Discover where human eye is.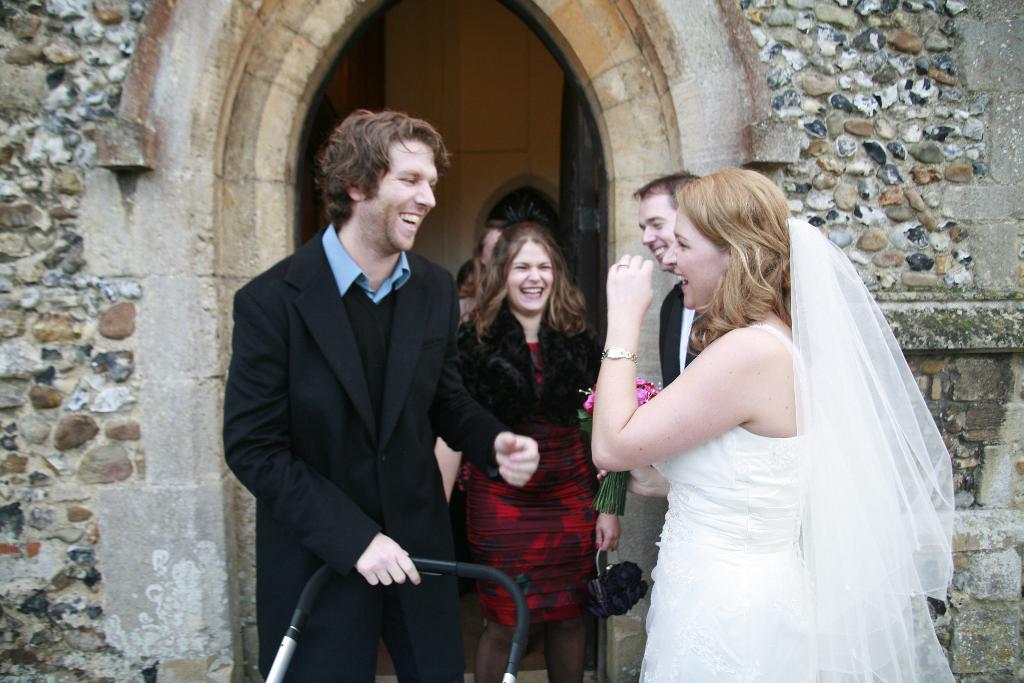
Discovered at box(514, 262, 534, 276).
